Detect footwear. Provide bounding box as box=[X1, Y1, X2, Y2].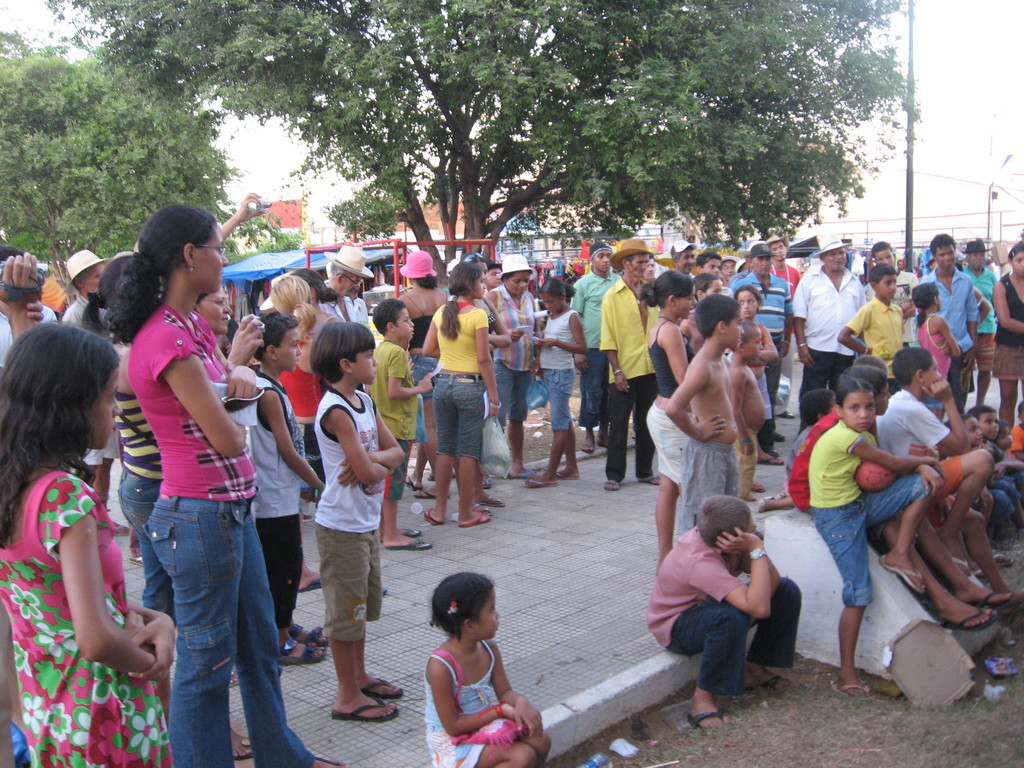
box=[832, 680, 876, 697].
